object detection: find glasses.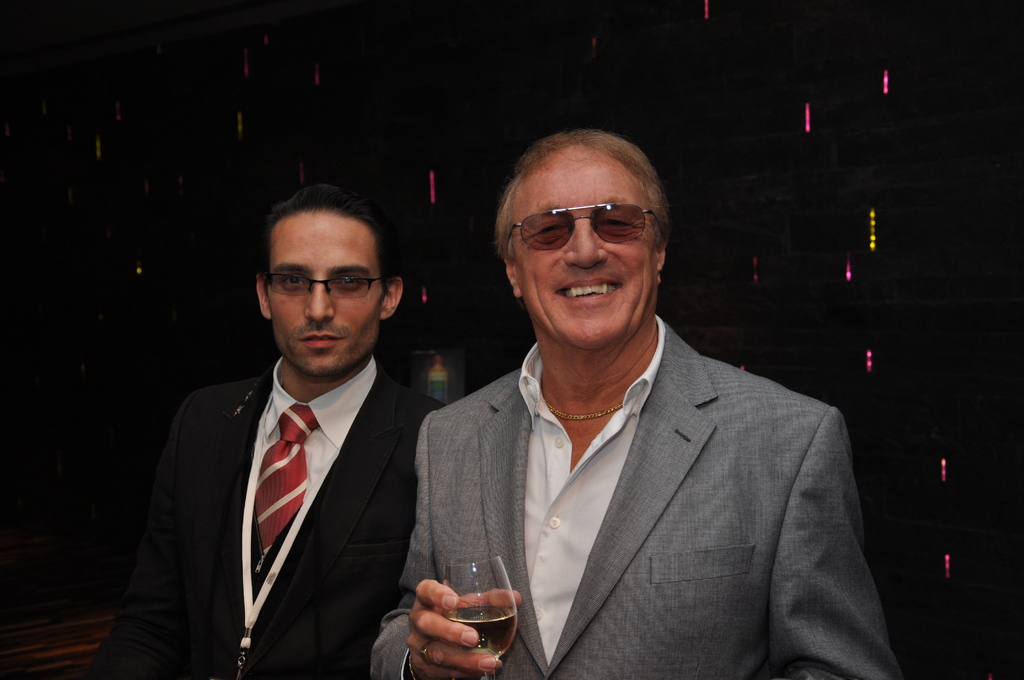
detection(504, 204, 664, 257).
